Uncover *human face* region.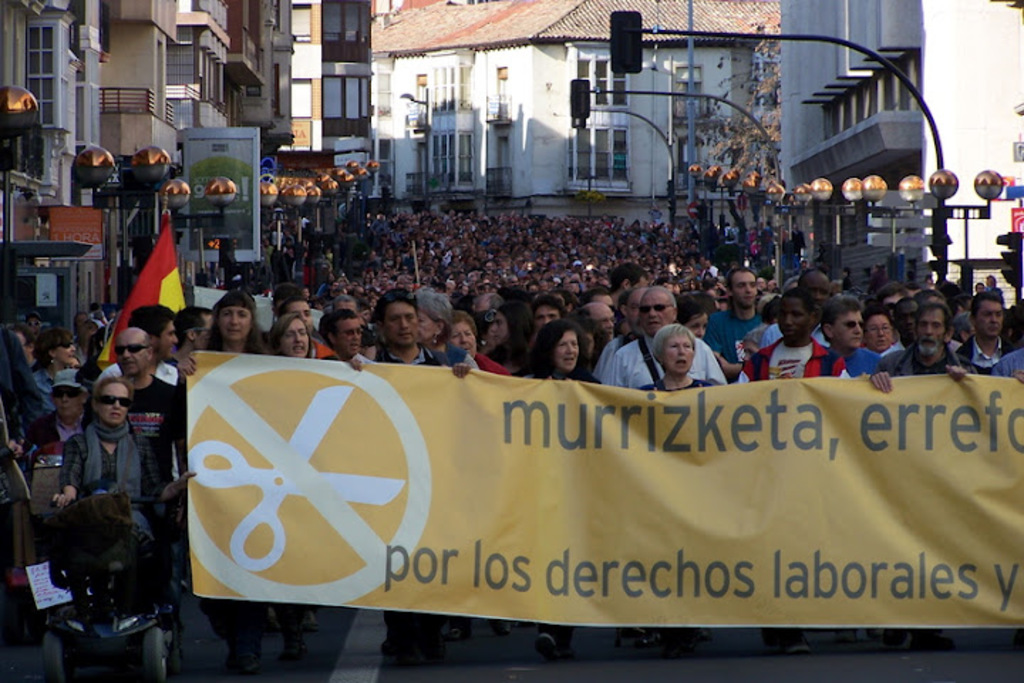
Uncovered: x1=536 y1=305 x2=560 y2=334.
